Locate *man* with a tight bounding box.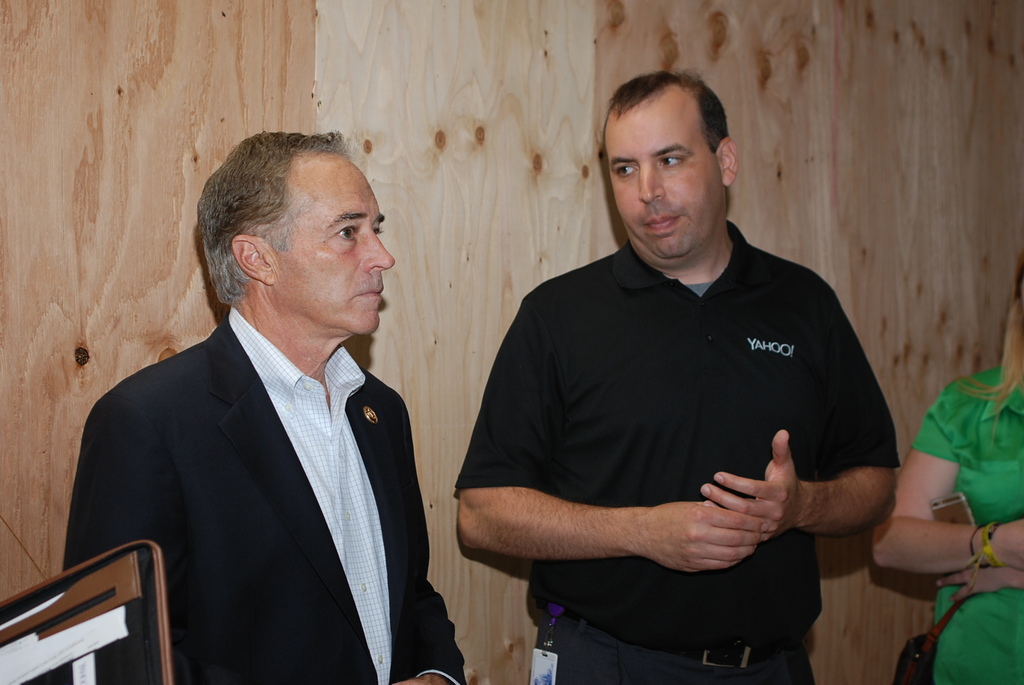
452 65 899 684.
